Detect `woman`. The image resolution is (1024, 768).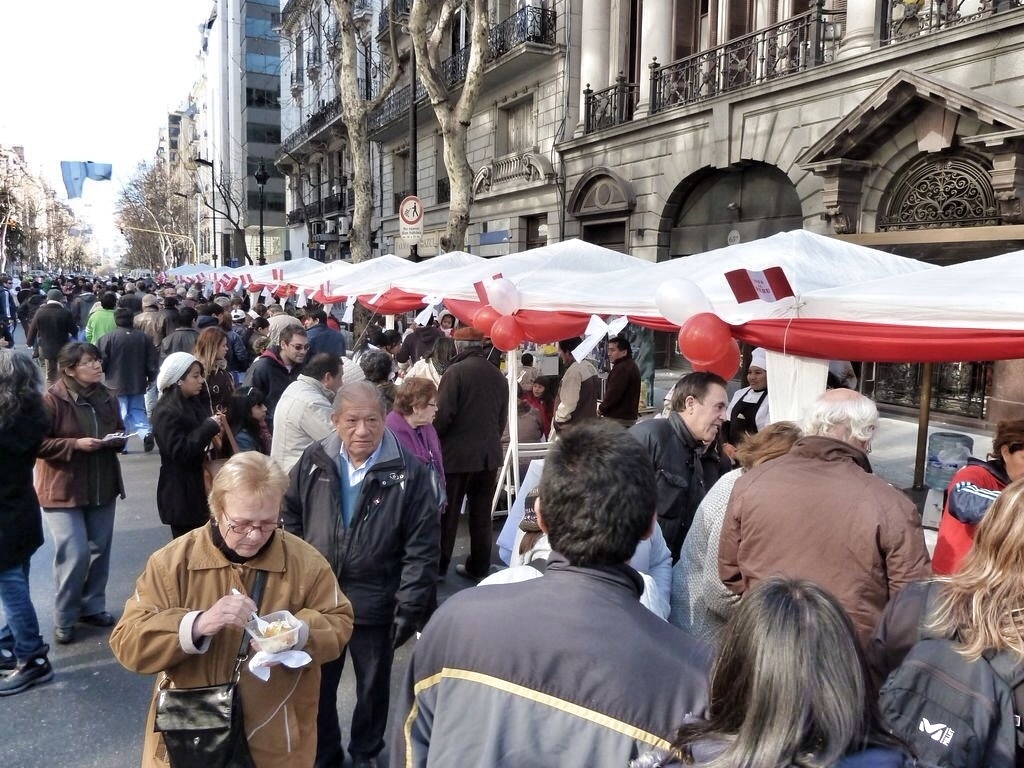
661/586/860/767.
